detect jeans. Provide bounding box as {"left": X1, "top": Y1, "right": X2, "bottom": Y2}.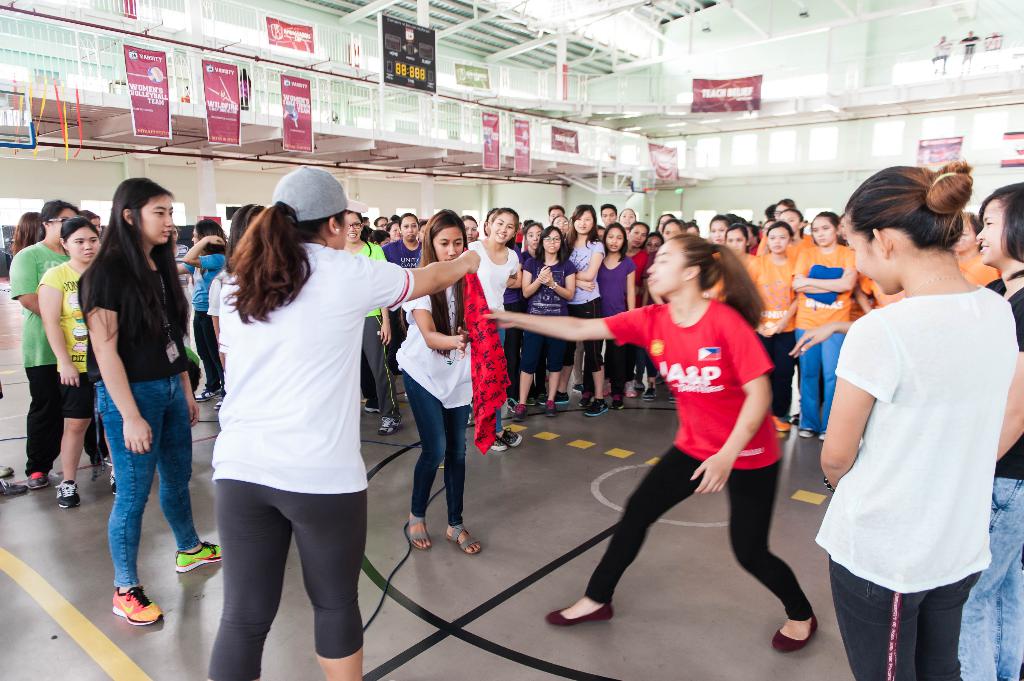
{"left": 401, "top": 370, "right": 468, "bottom": 527}.
